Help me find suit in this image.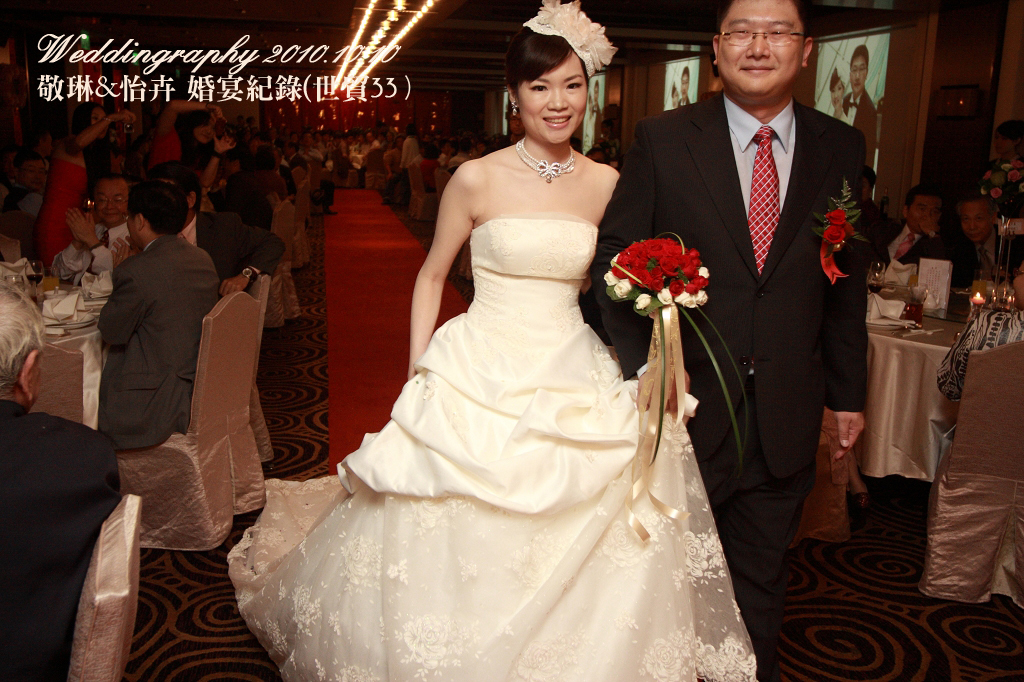
Found it: rect(869, 216, 961, 292).
